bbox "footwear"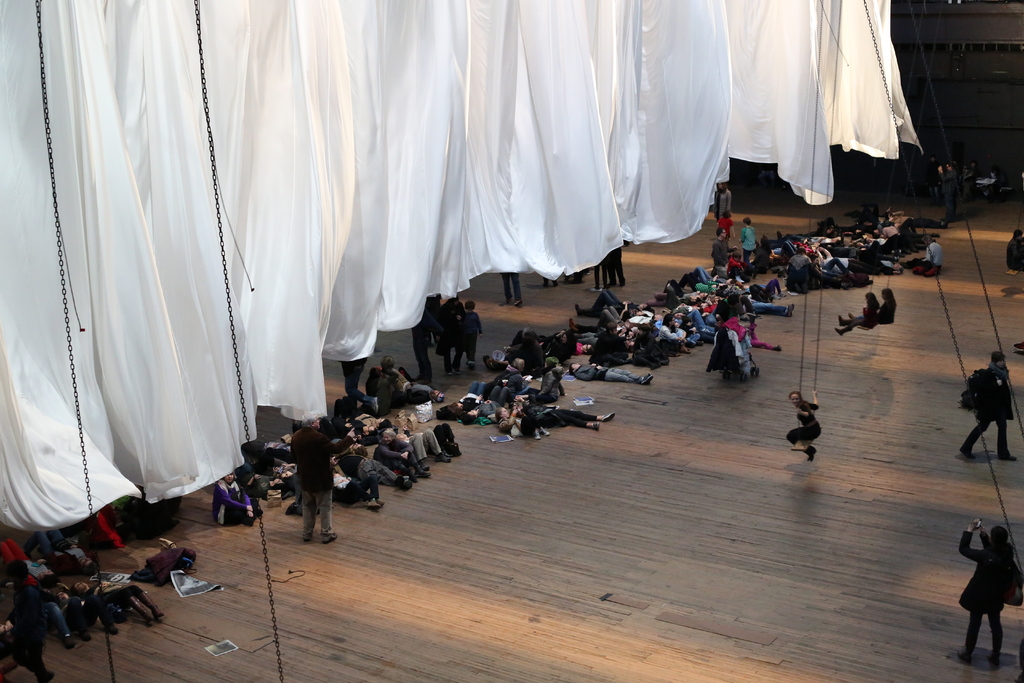
select_region(259, 511, 261, 513)
